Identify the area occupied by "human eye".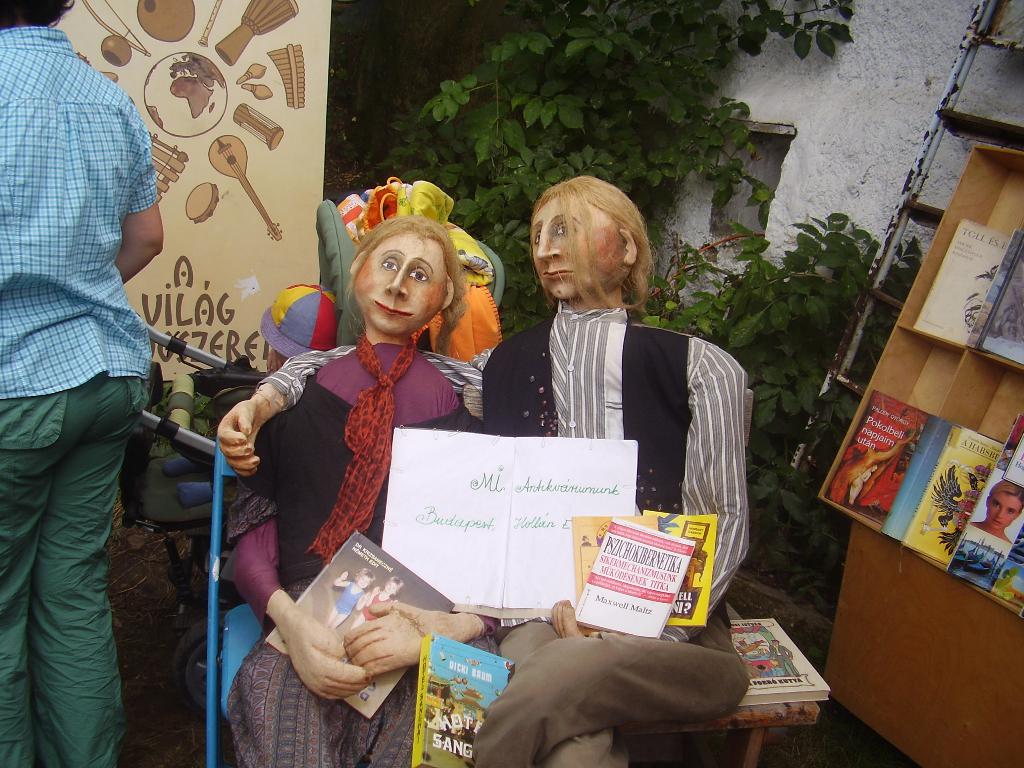
Area: 554, 222, 579, 237.
